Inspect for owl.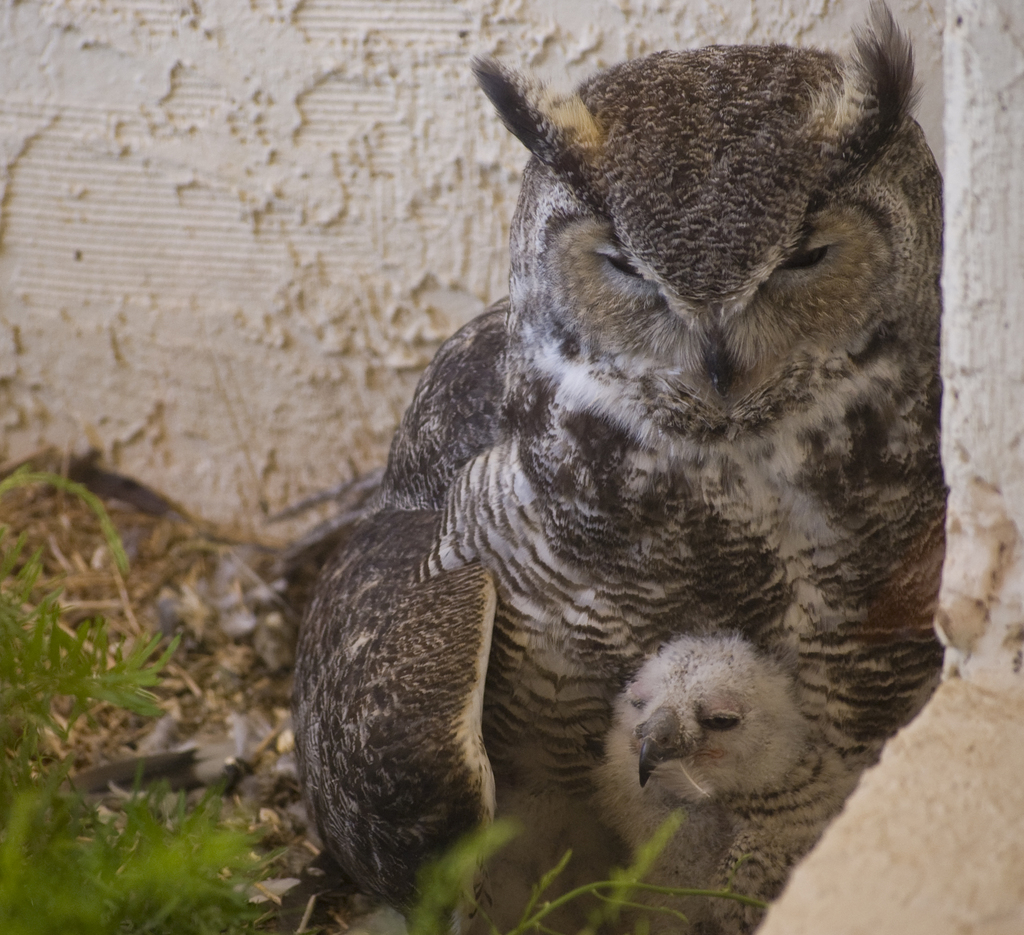
Inspection: Rect(271, 0, 989, 934).
